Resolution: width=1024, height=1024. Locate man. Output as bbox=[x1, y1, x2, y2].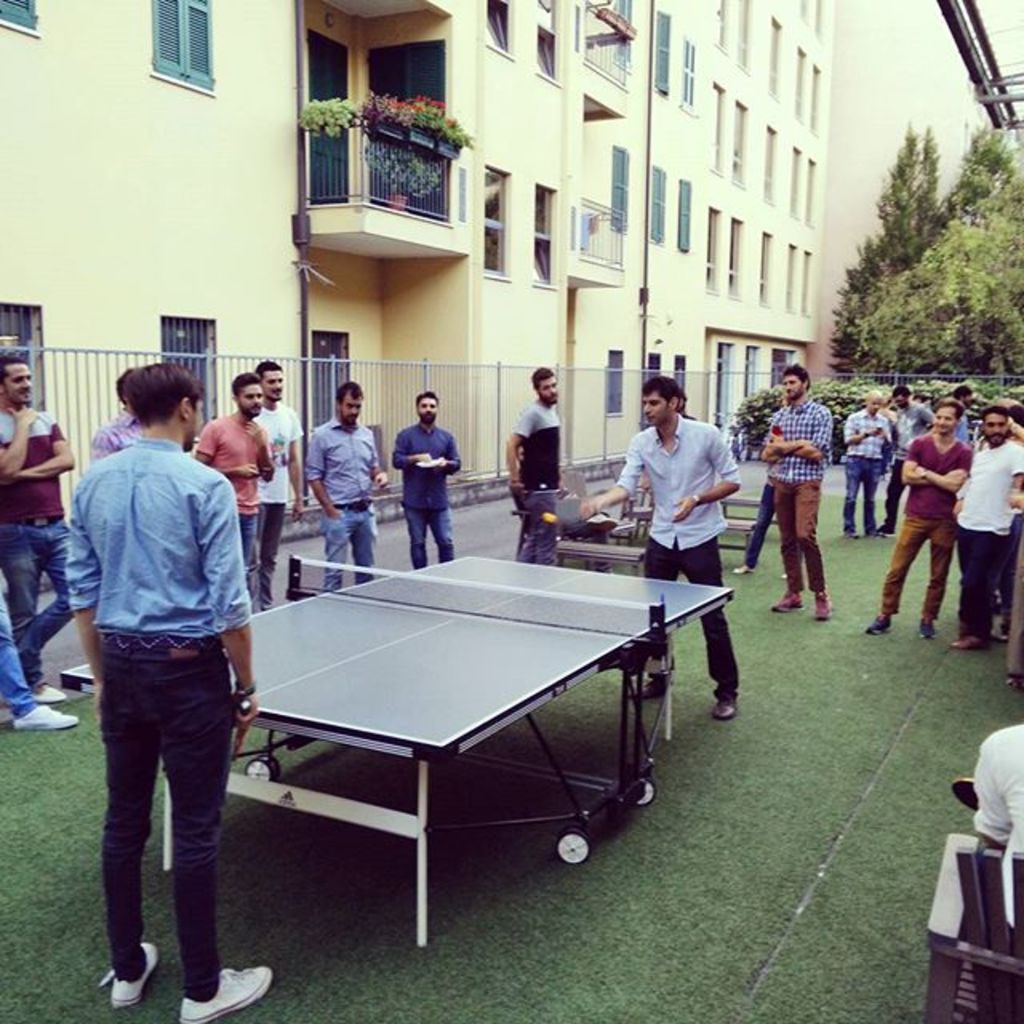
bbox=[502, 371, 568, 568].
